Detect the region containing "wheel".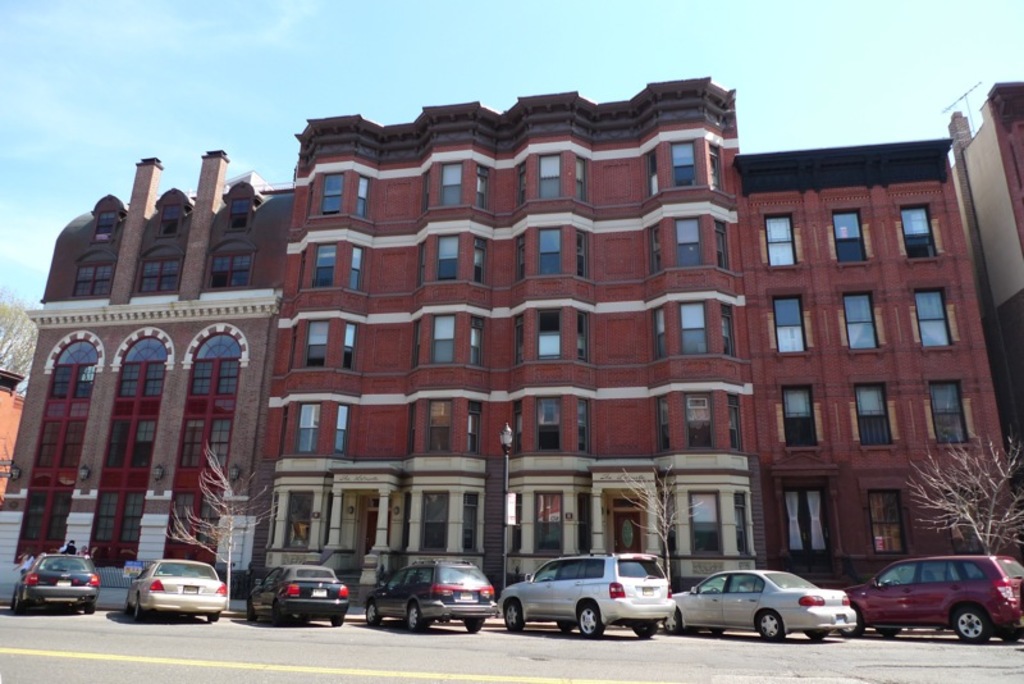
x1=329 y1=615 x2=346 y2=626.
